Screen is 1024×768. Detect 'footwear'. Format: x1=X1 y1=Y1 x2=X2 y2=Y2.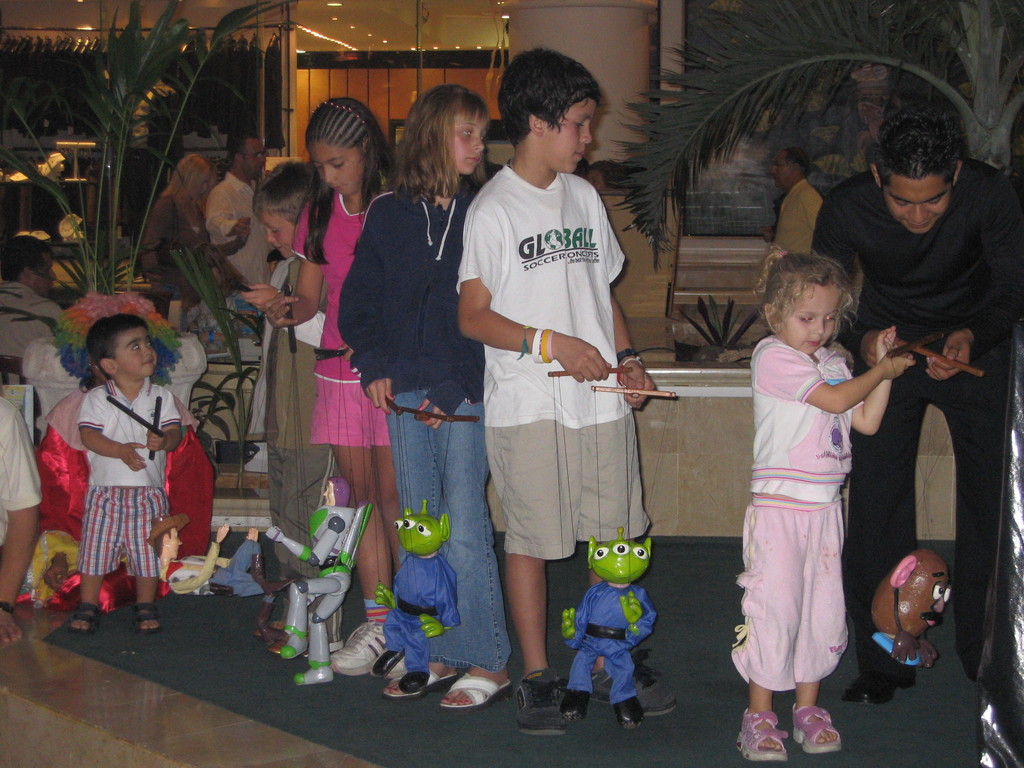
x1=135 y1=604 x2=164 y2=636.
